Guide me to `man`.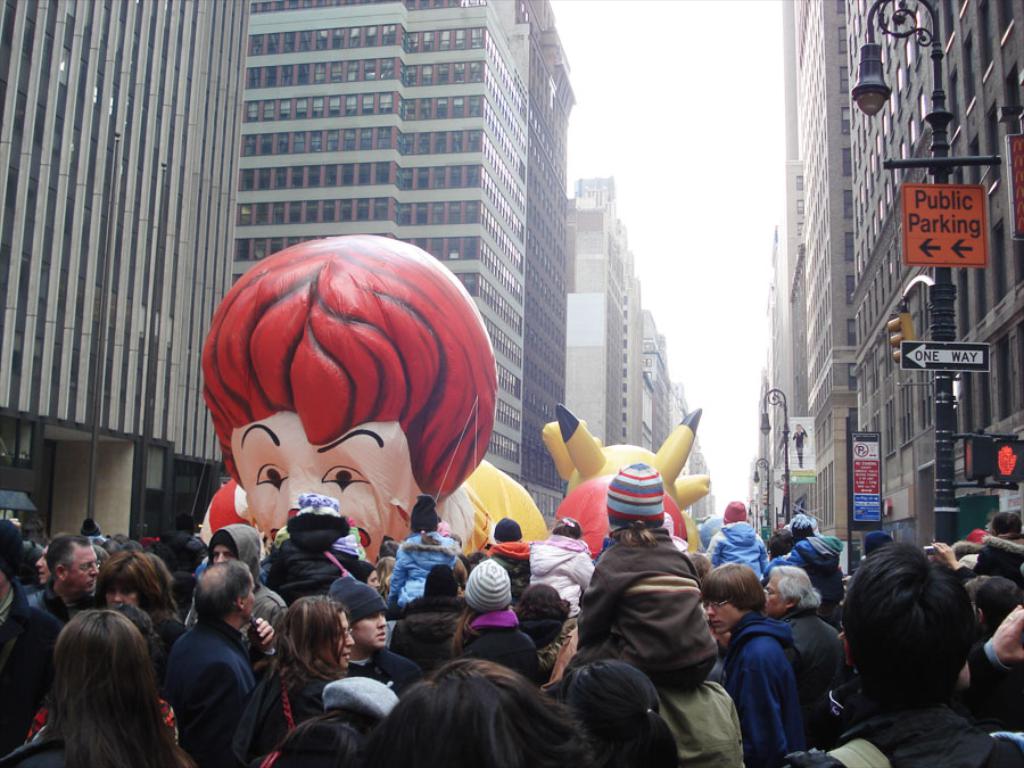
Guidance: rect(26, 526, 98, 629).
